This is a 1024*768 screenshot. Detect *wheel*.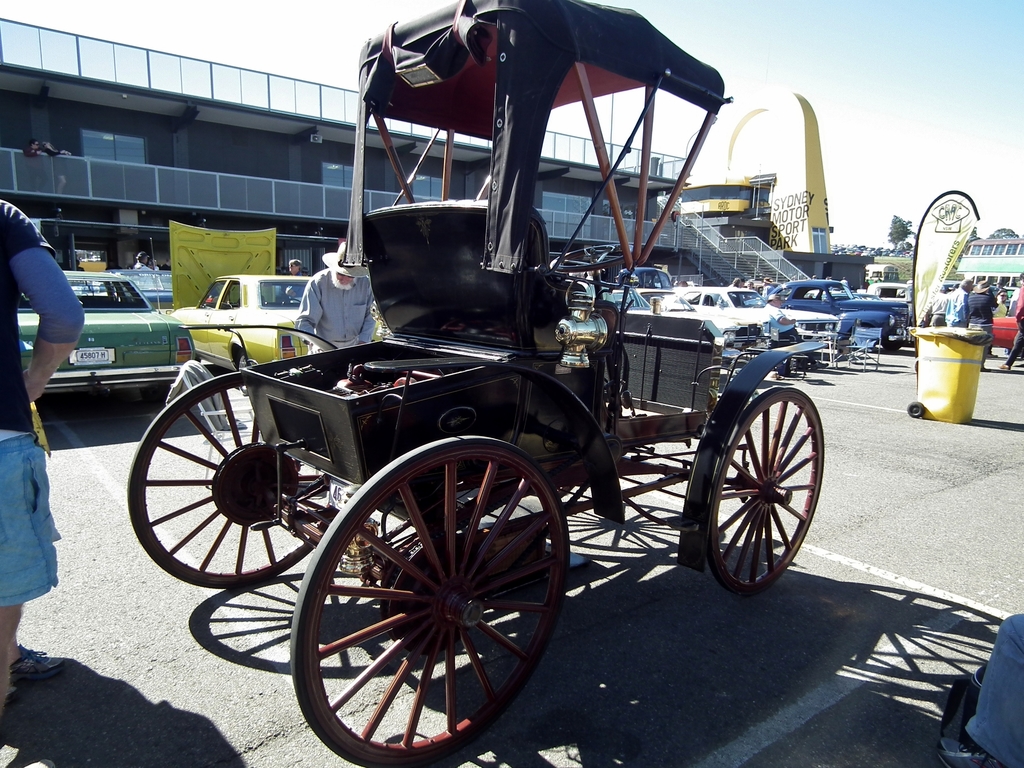
(292, 434, 568, 762).
